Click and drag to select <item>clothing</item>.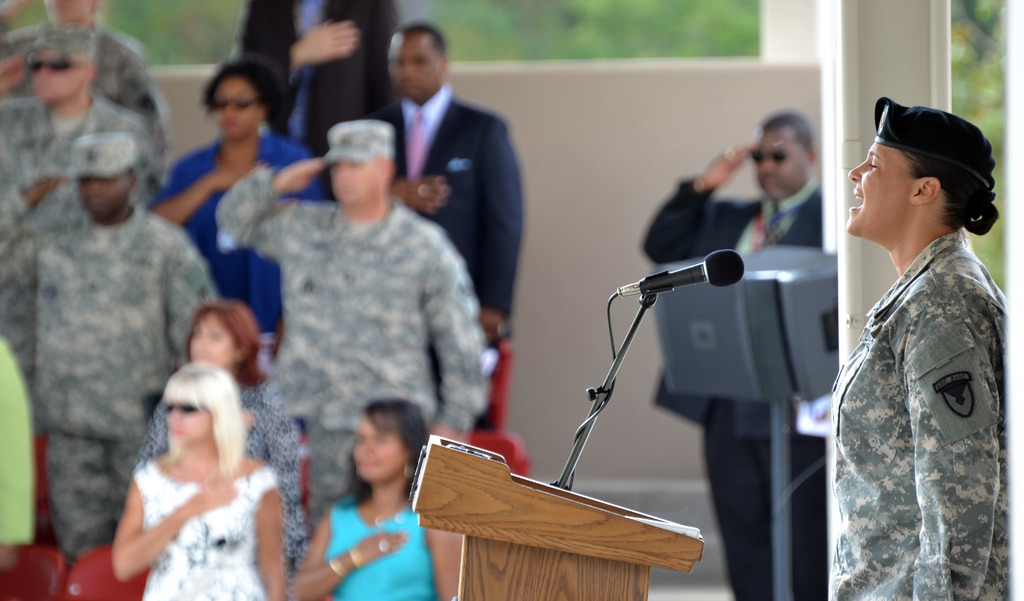
Selection: left=0, top=29, right=165, bottom=181.
